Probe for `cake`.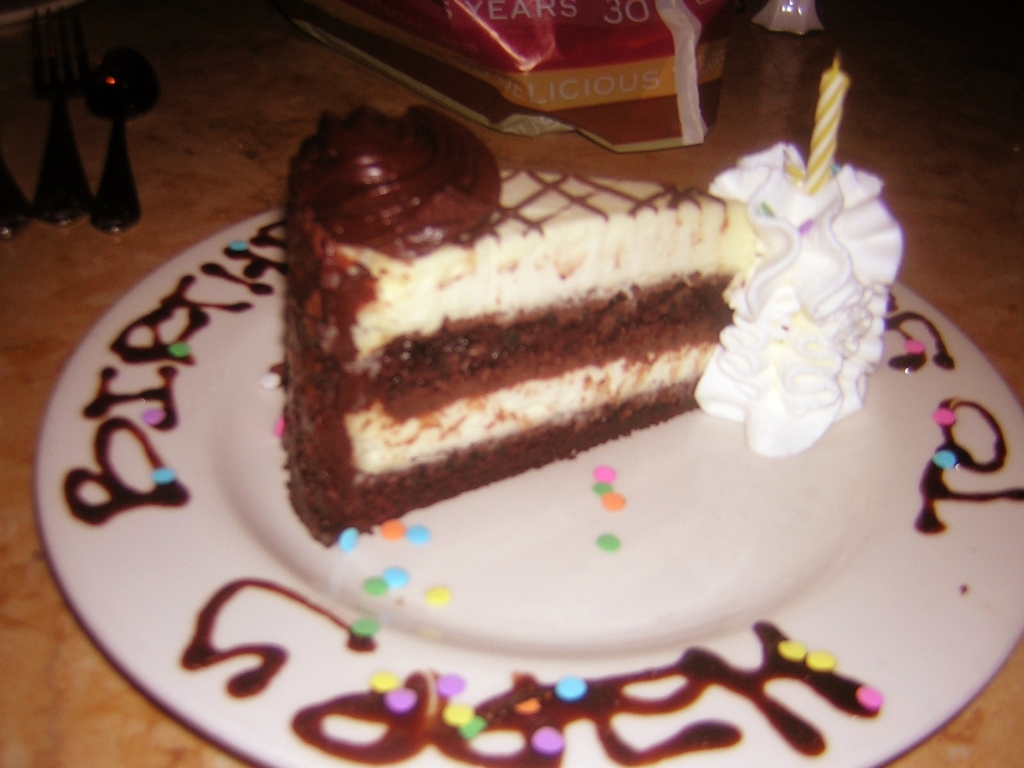
Probe result: [left=277, top=107, right=902, bottom=549].
